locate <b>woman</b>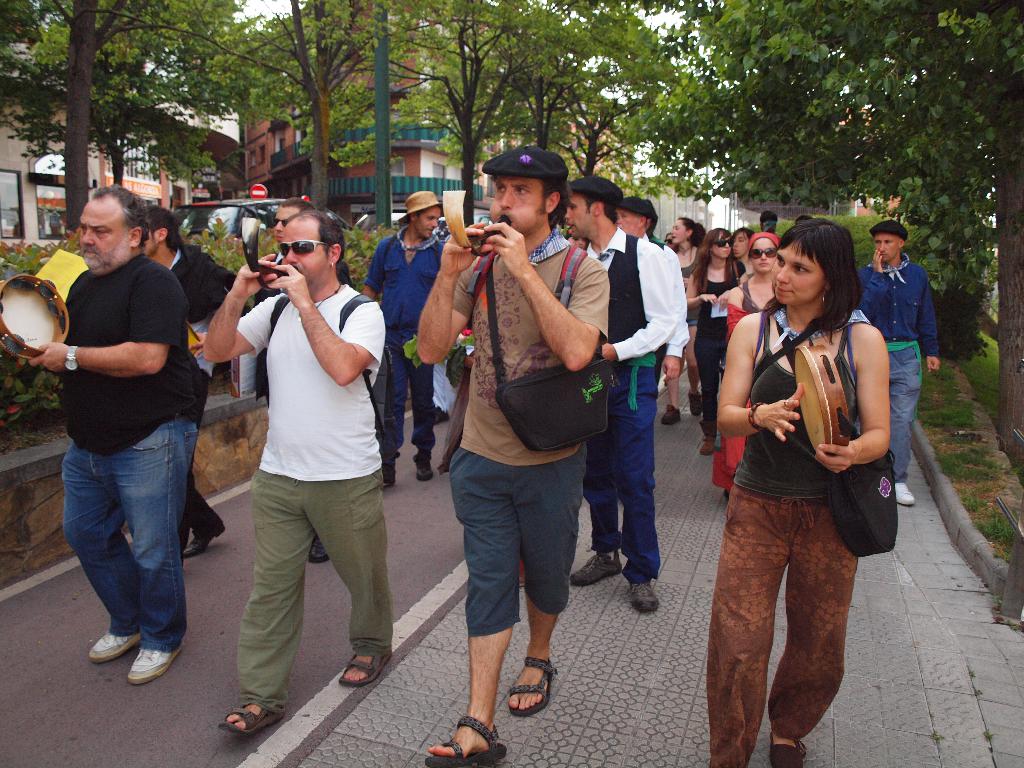
box(664, 216, 702, 423)
